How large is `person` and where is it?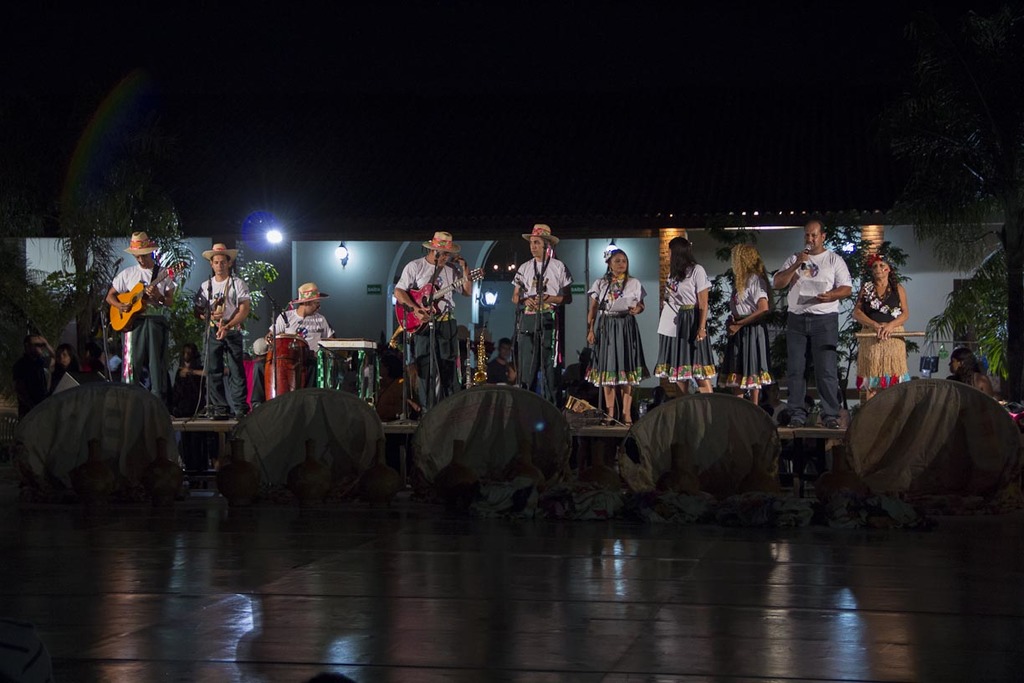
Bounding box: 396:228:472:413.
